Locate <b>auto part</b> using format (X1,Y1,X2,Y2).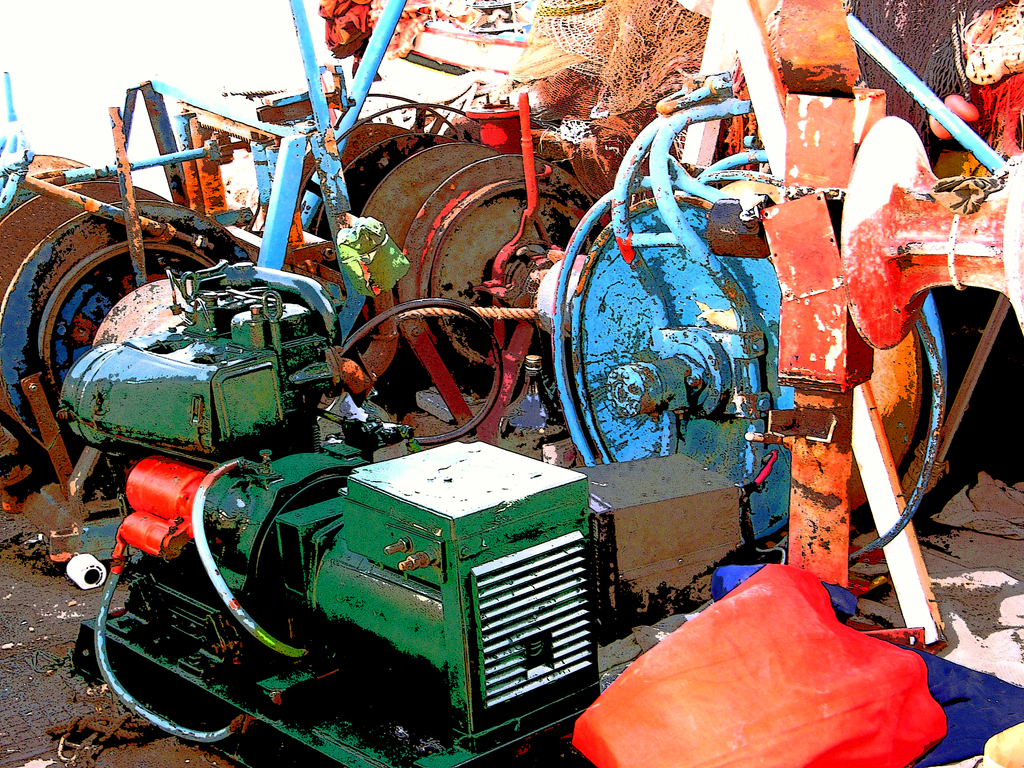
(52,250,596,767).
